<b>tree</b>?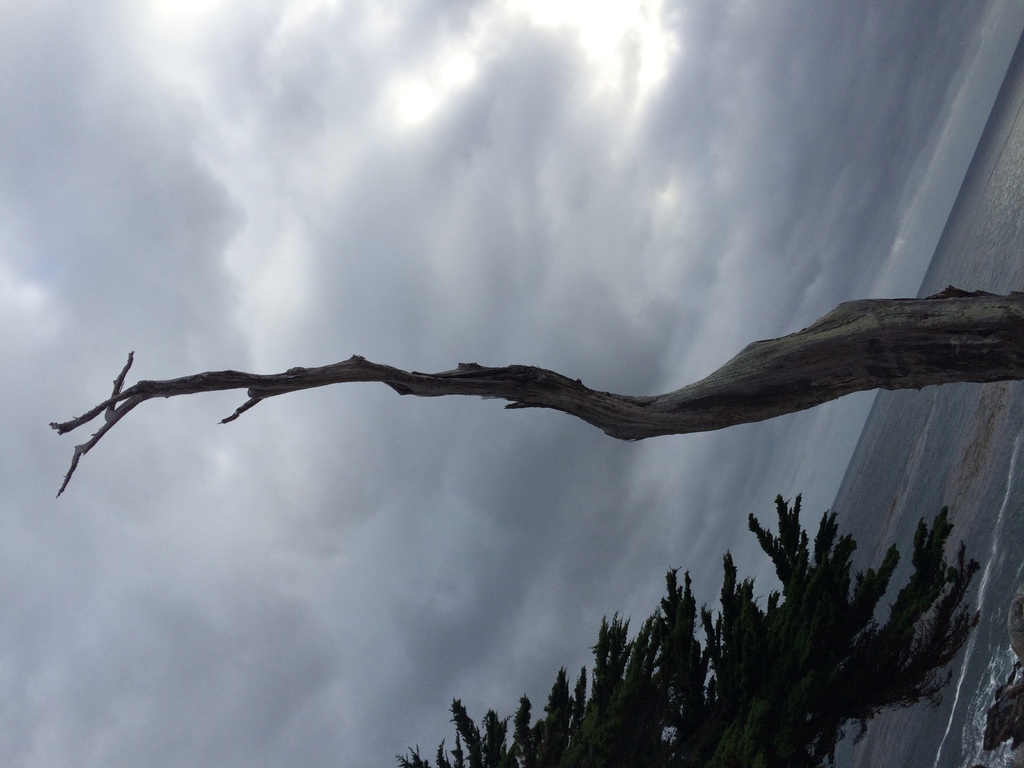
380/459/979/767
